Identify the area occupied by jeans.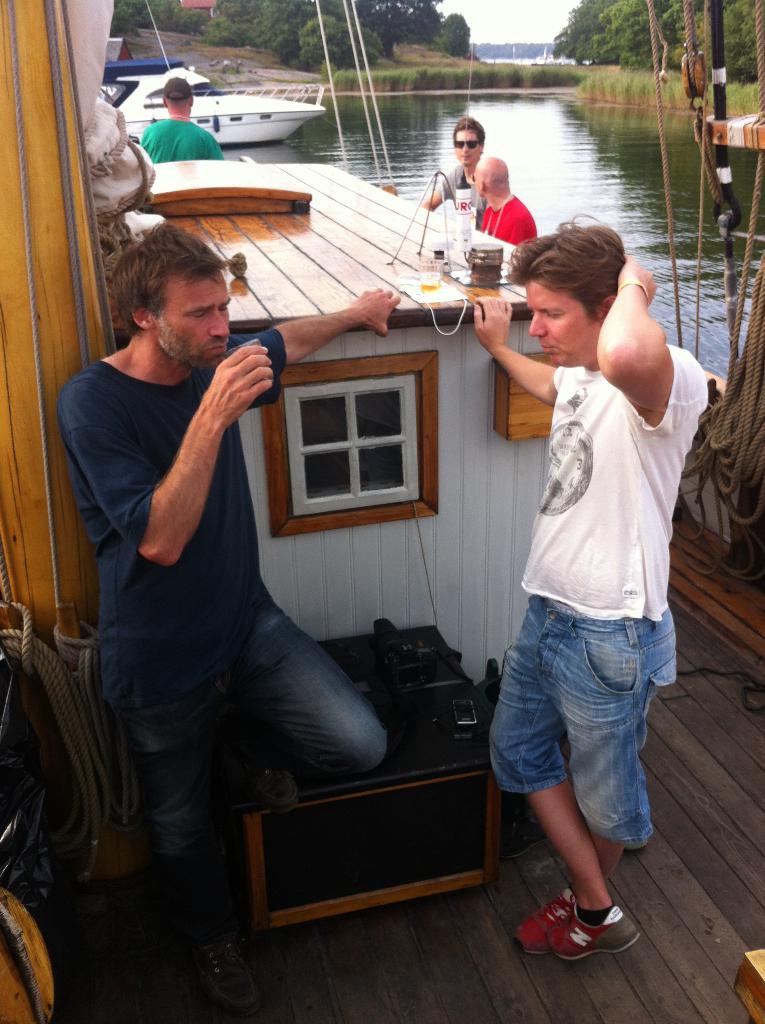
Area: 490:590:668:876.
